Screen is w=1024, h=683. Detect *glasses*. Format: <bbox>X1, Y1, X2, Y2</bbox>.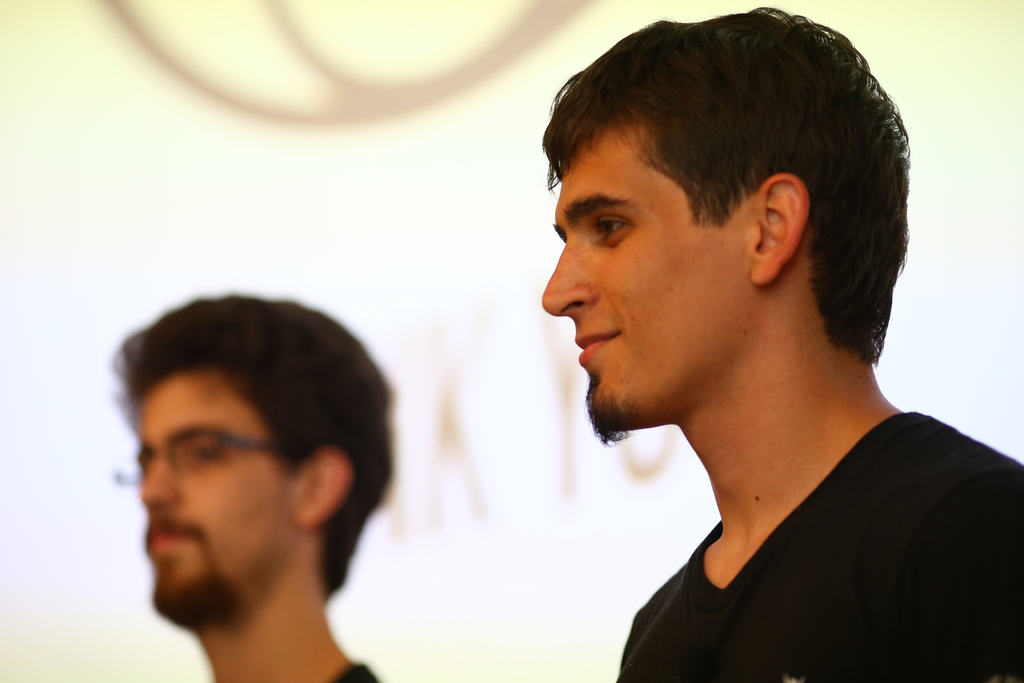
<bbox>131, 419, 308, 478</bbox>.
